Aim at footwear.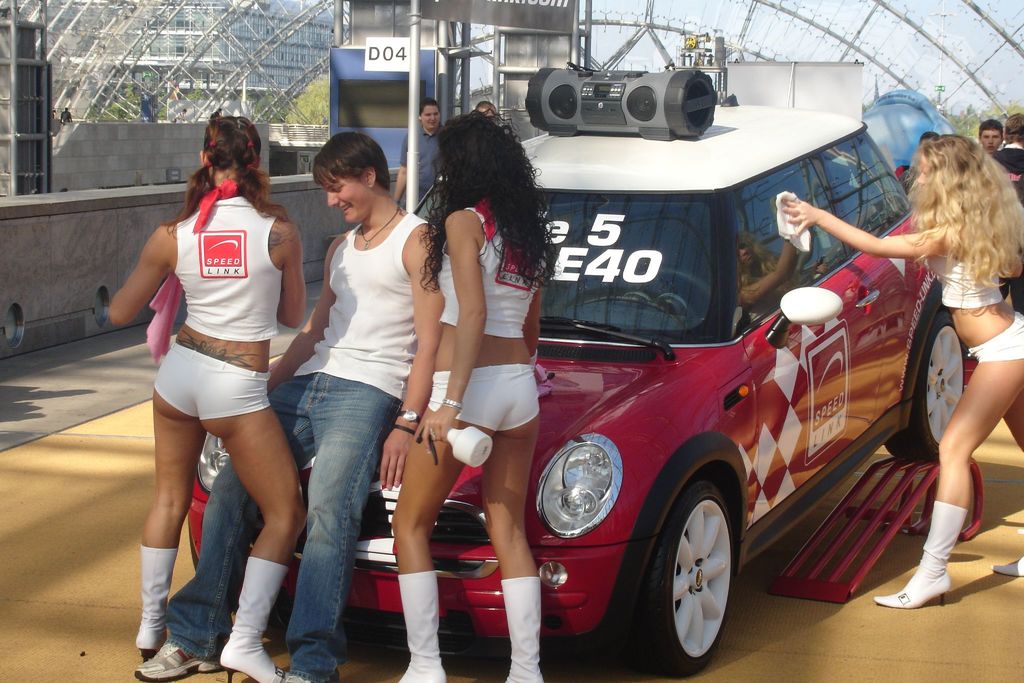
Aimed at {"left": 222, "top": 557, "right": 291, "bottom": 682}.
